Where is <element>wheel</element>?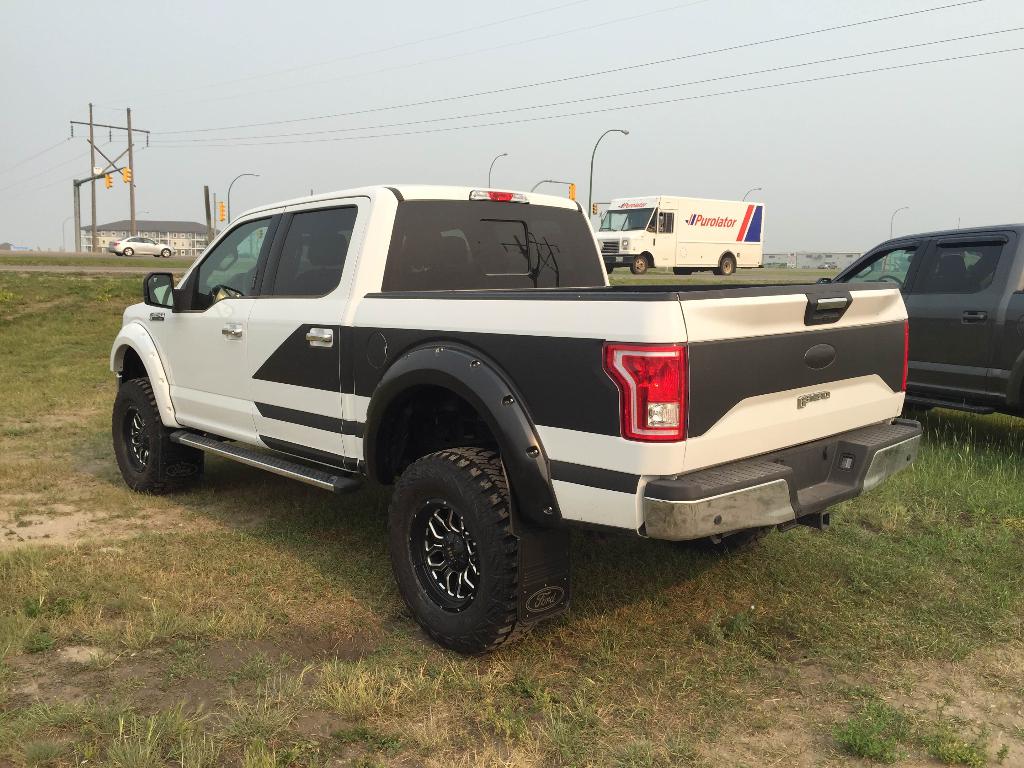
pyautogui.locateOnScreen(389, 448, 537, 656).
